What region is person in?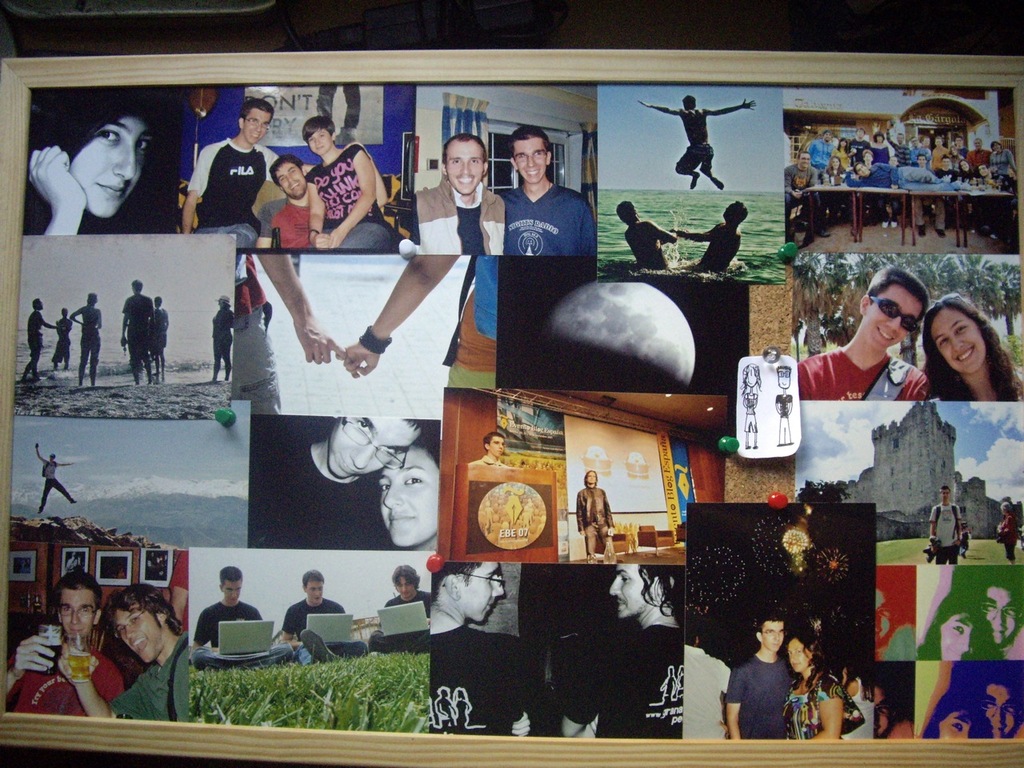
{"left": 19, "top": 302, "right": 55, "bottom": 382}.
